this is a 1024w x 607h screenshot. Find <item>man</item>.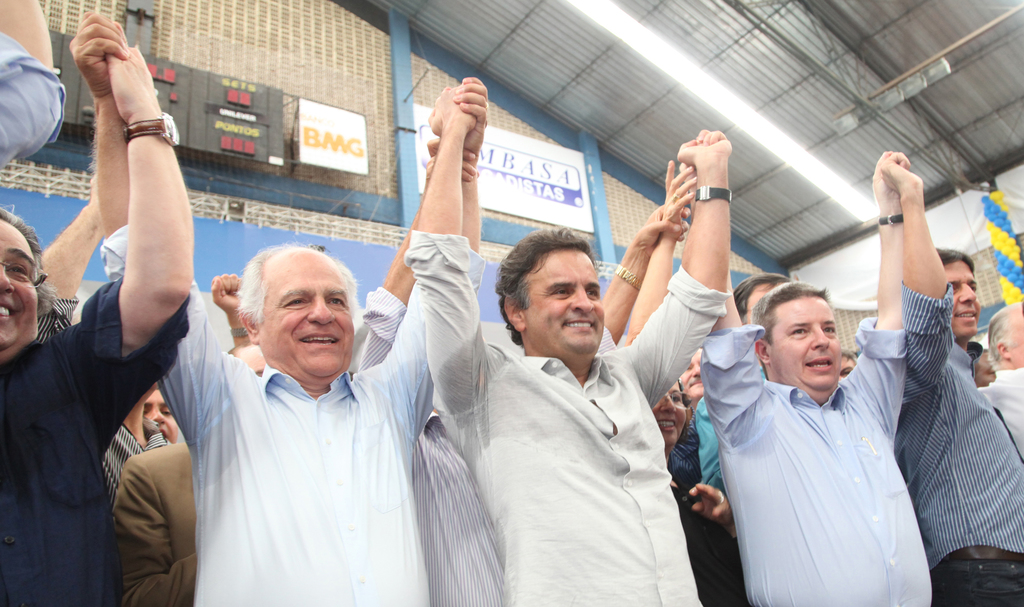
Bounding box: left=645, top=382, right=731, bottom=525.
